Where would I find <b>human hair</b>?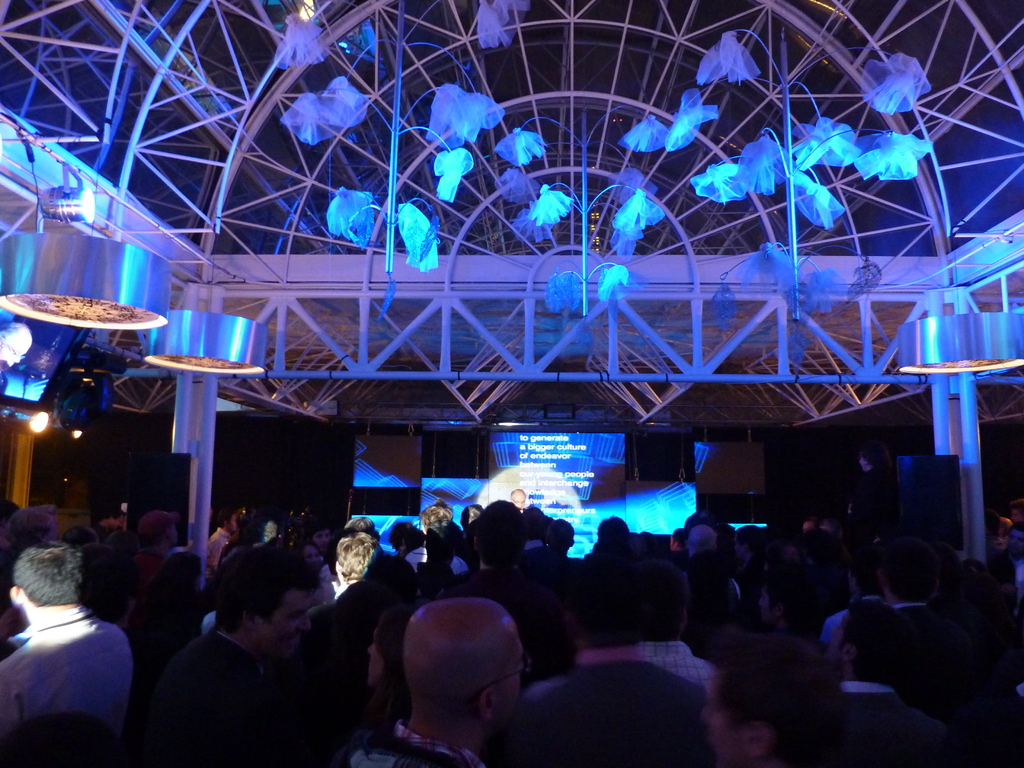
At bbox(876, 540, 934, 604).
